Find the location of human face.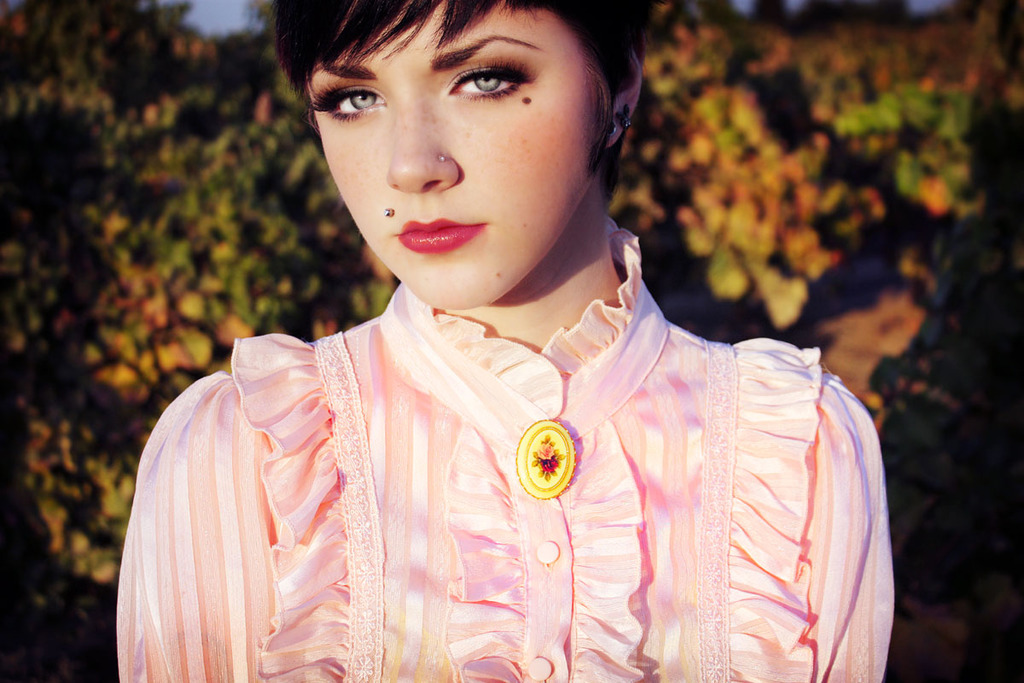
Location: box(301, 0, 600, 309).
